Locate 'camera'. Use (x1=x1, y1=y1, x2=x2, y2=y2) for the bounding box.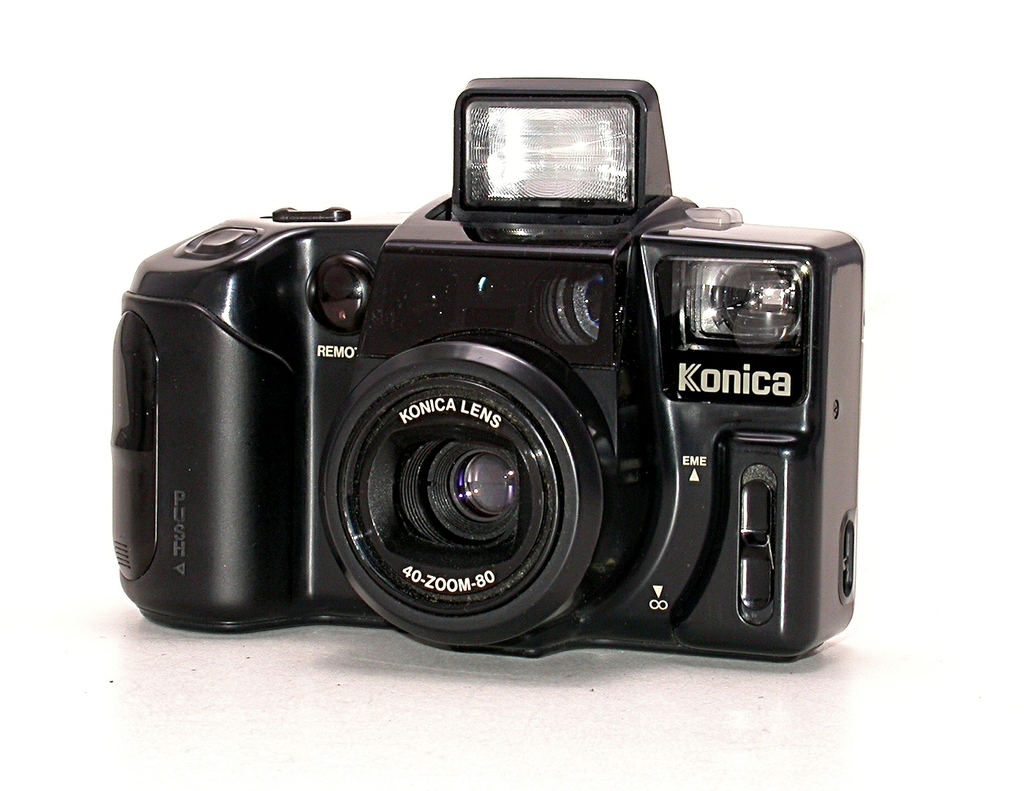
(x1=110, y1=74, x2=862, y2=666).
